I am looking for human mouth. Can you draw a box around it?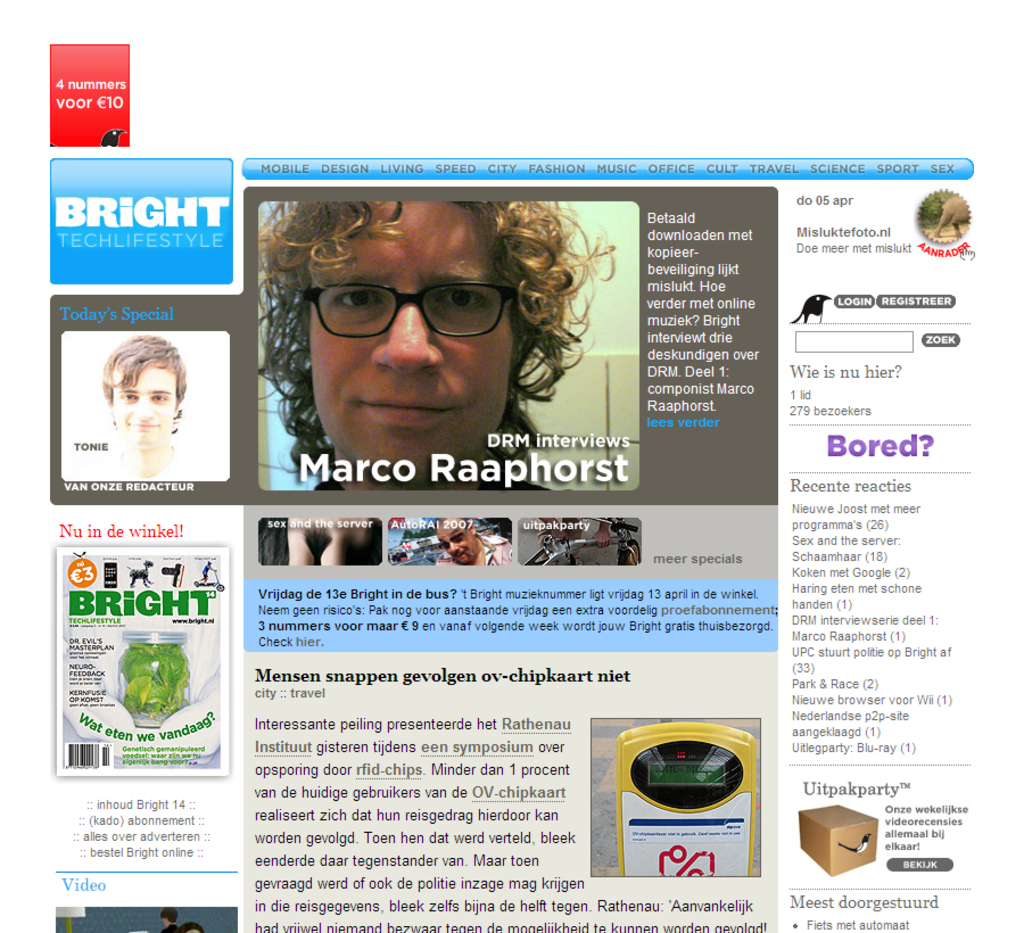
Sure, the bounding box is (left=358, top=395, right=464, bottom=426).
